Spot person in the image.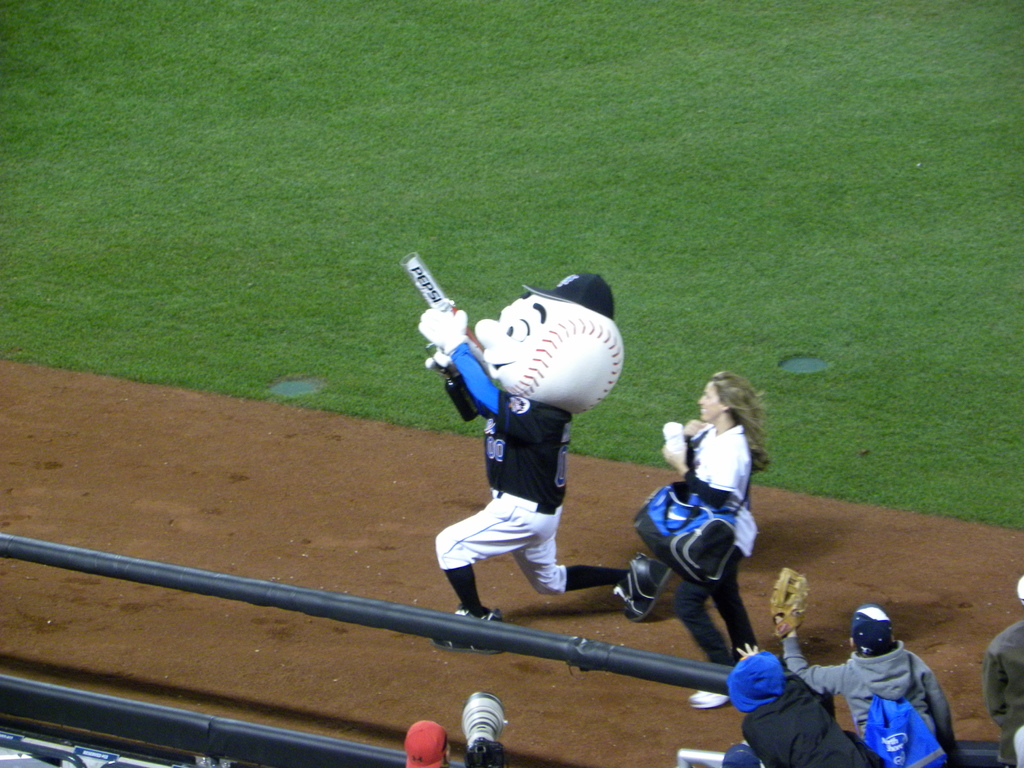
person found at {"x1": 981, "y1": 567, "x2": 1023, "y2": 767}.
